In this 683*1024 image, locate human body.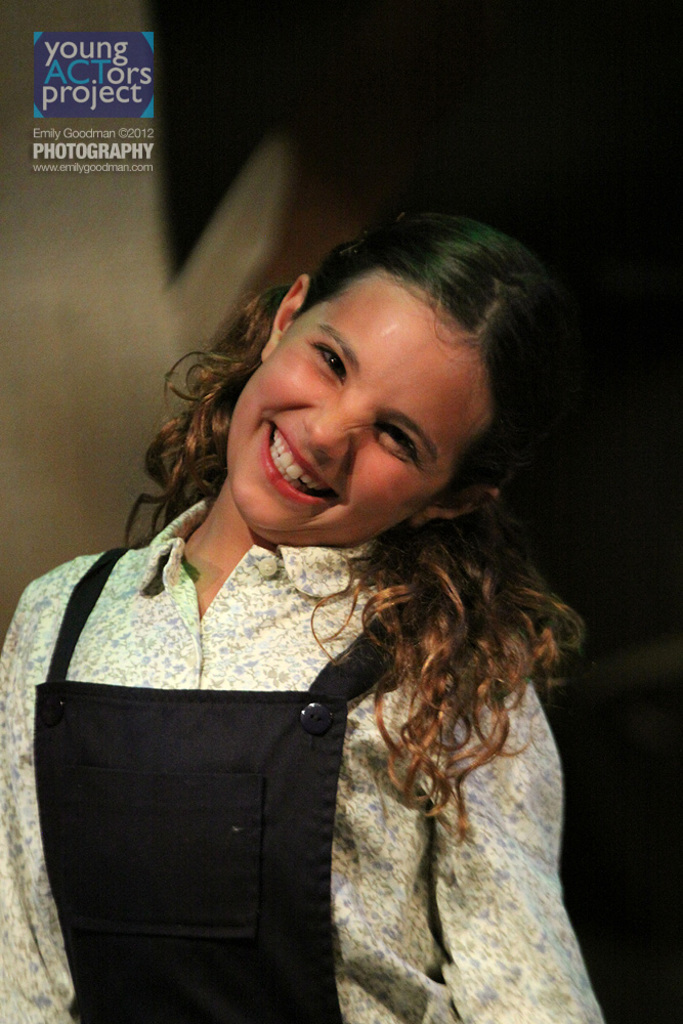
Bounding box: 0 299 612 1023.
